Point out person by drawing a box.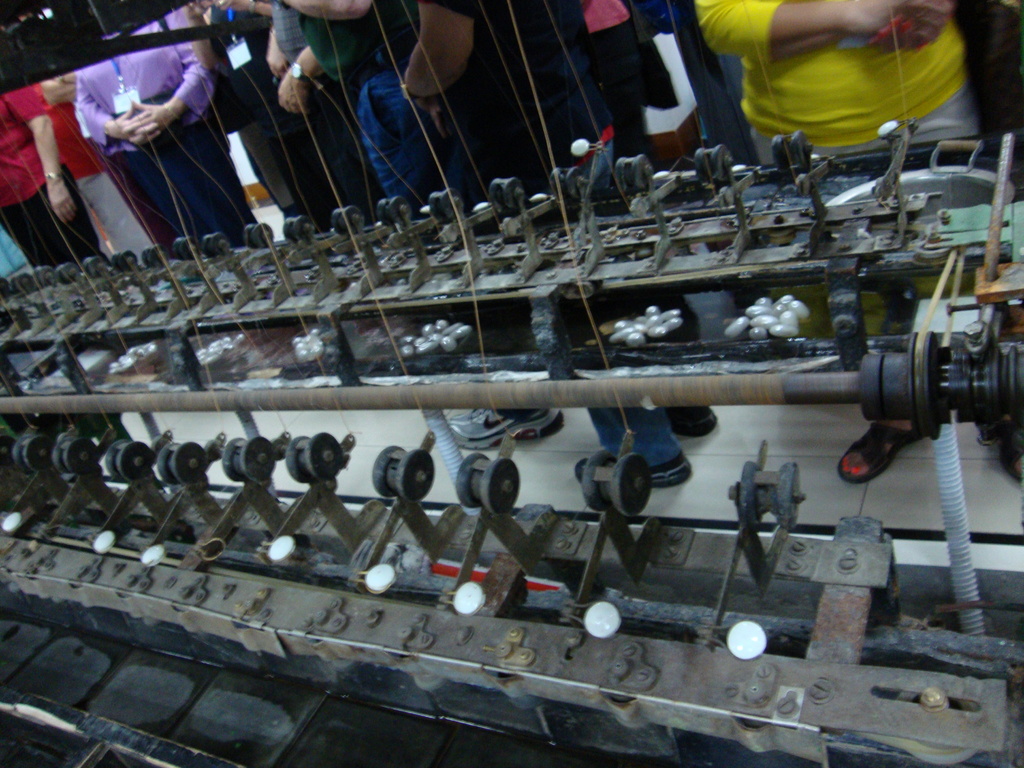
pyautogui.locateOnScreen(65, 13, 255, 246).
